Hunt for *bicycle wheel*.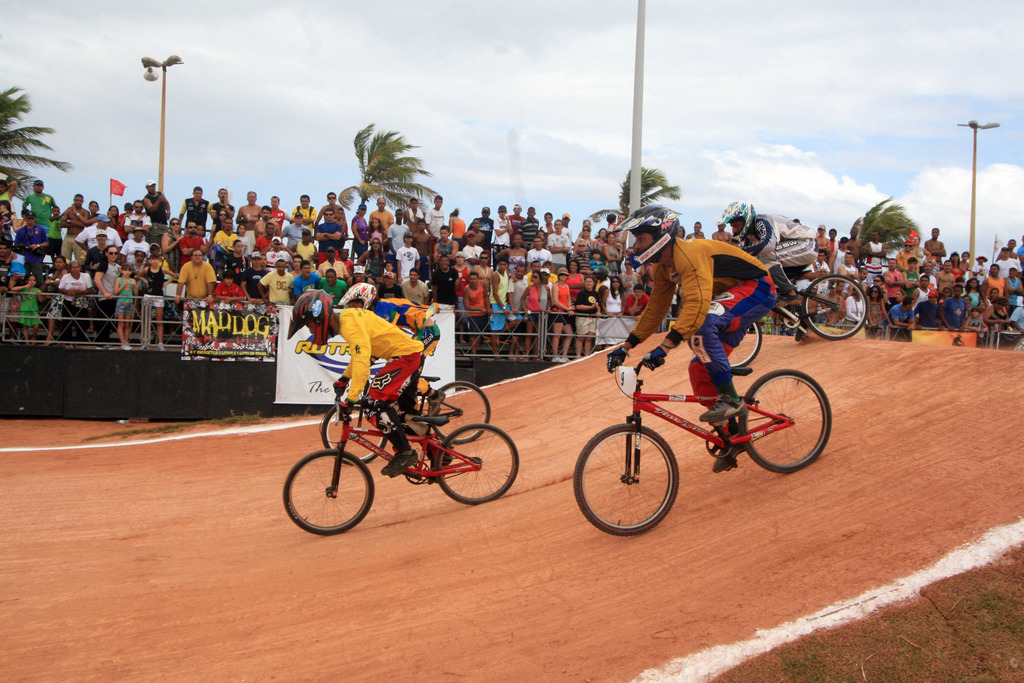
Hunted down at BBox(695, 300, 767, 378).
